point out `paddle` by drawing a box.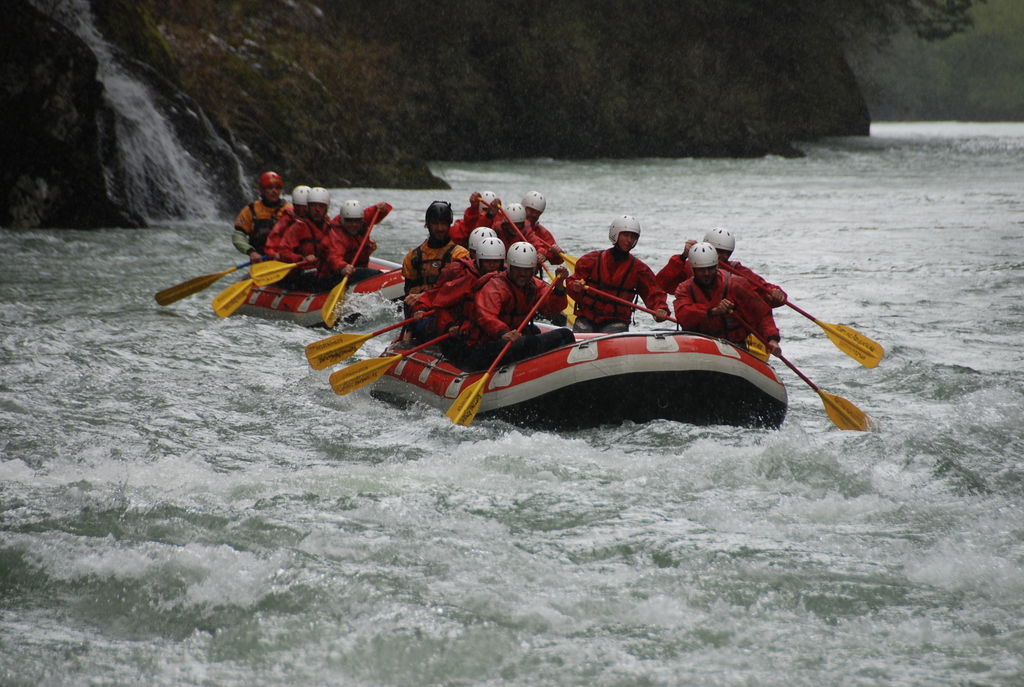
[157,260,249,308].
